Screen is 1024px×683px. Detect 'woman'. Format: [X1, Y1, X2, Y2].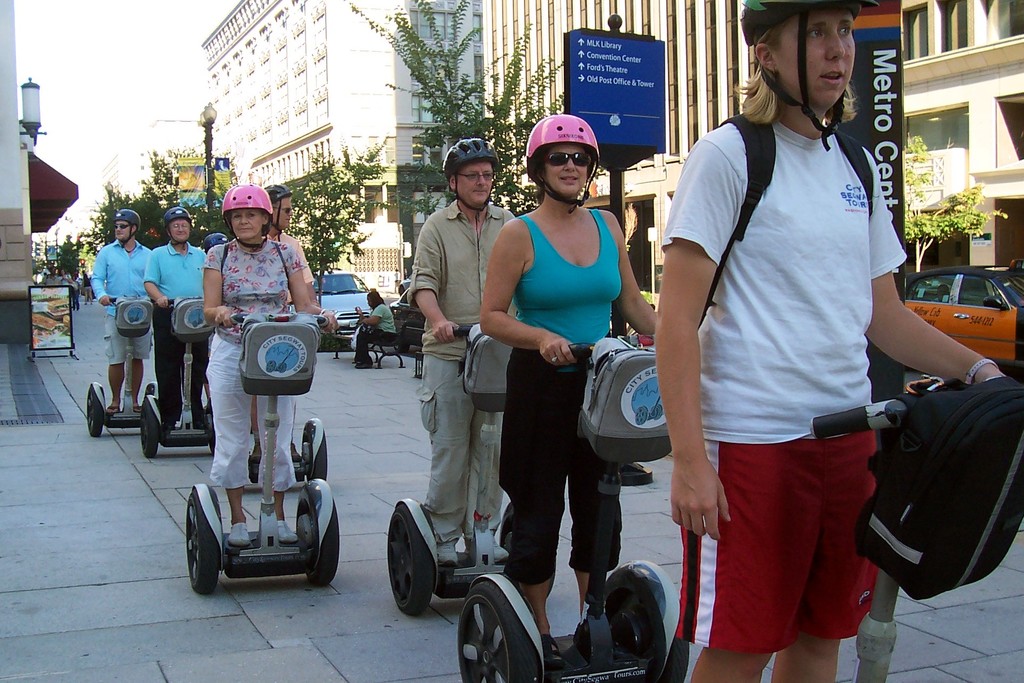
[200, 180, 337, 547].
